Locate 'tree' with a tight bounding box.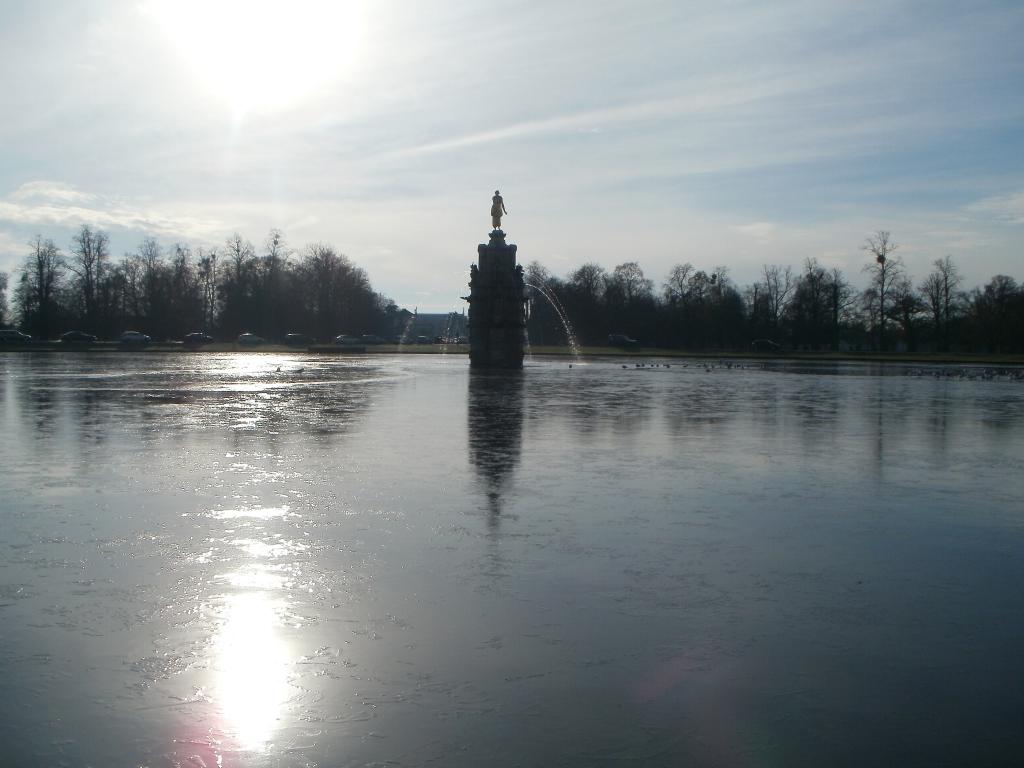
<bbox>527, 259, 606, 343</bbox>.
